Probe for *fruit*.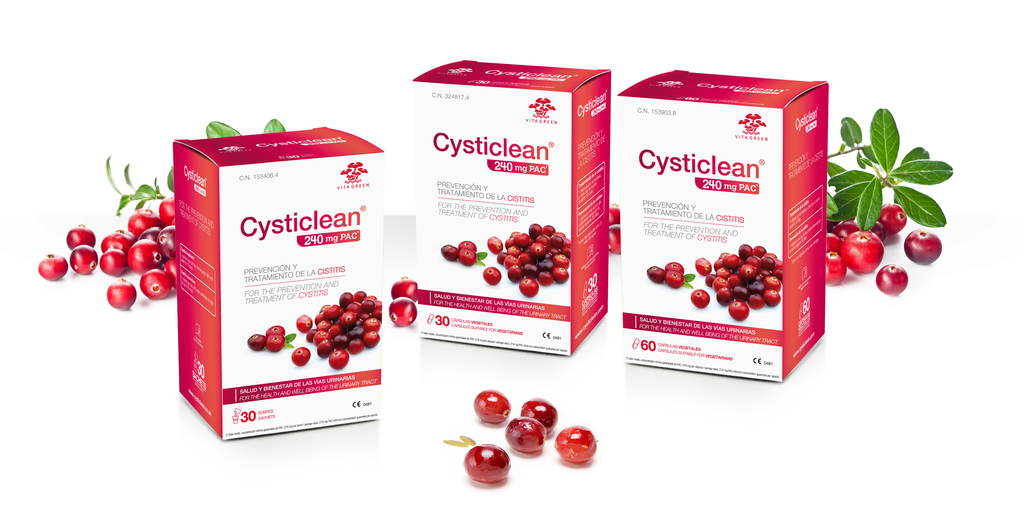
Probe result: 106,280,135,310.
